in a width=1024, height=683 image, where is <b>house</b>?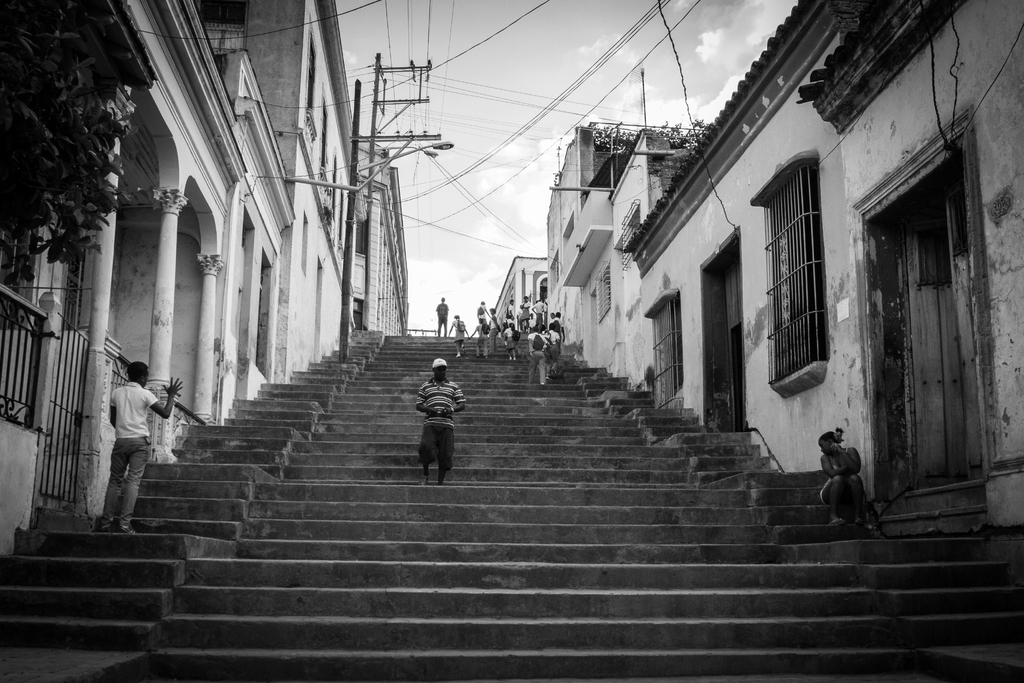
(312,5,371,363).
